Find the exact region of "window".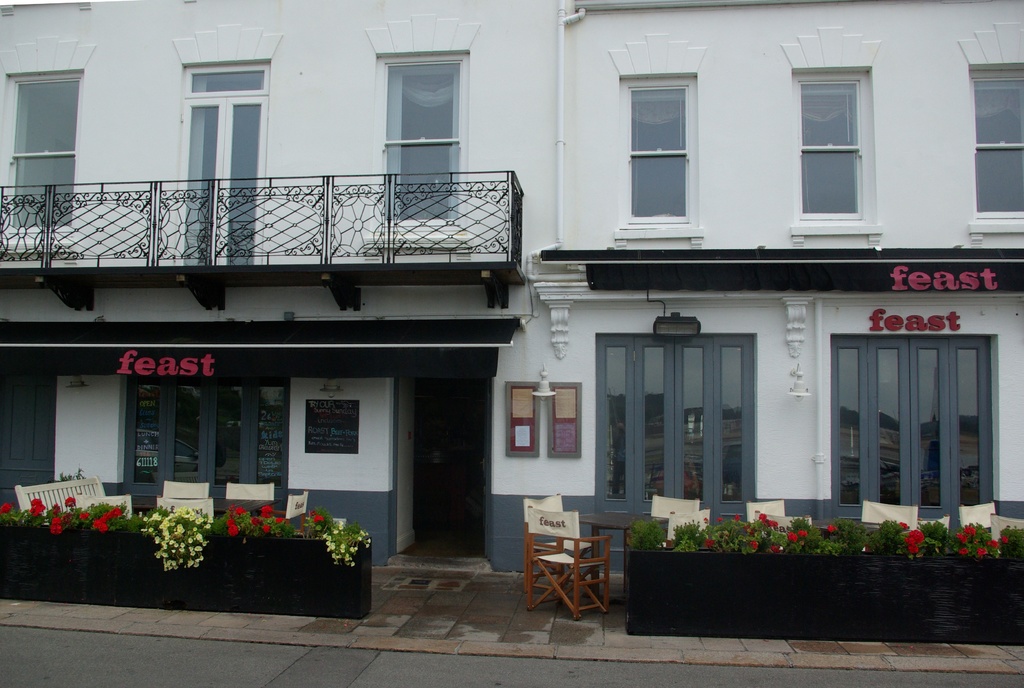
Exact region: x1=6 y1=70 x2=84 y2=242.
